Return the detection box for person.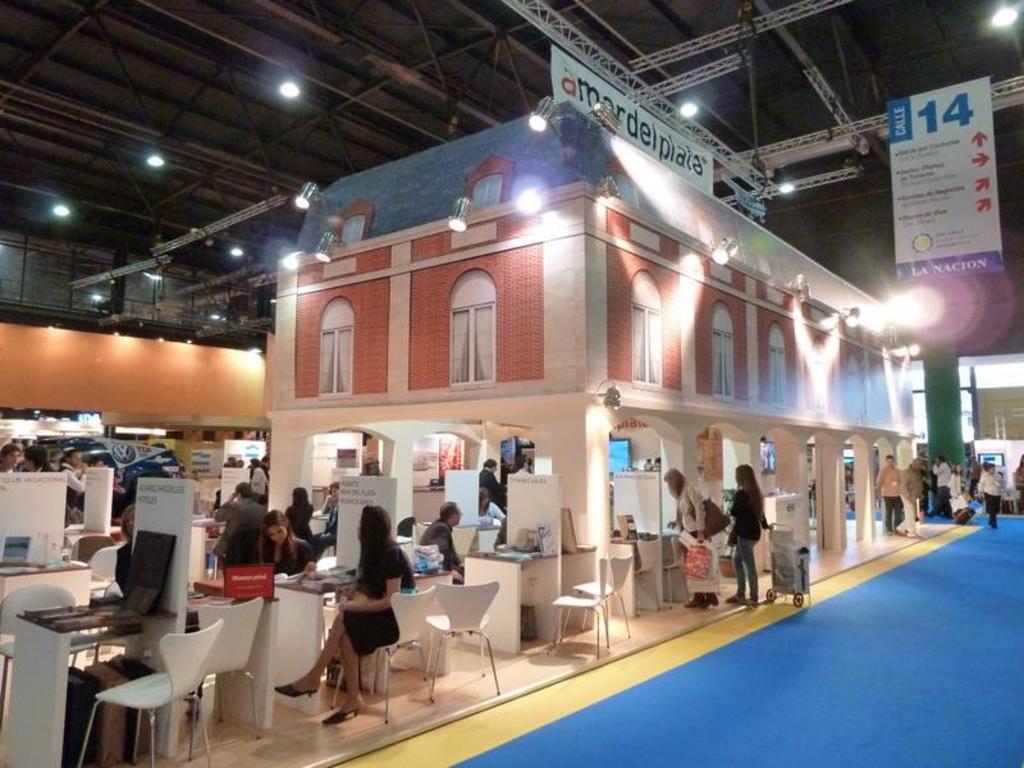
(left=1010, top=456, right=1023, bottom=515).
